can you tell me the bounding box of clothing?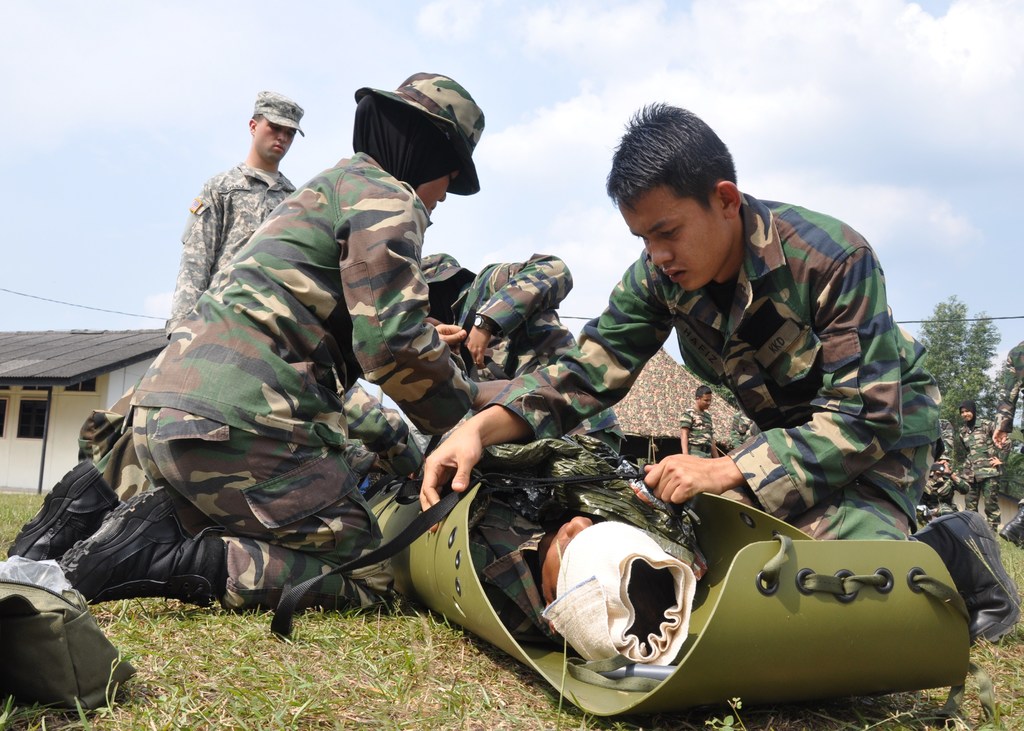
{"left": 452, "top": 258, "right": 617, "bottom": 460}.
